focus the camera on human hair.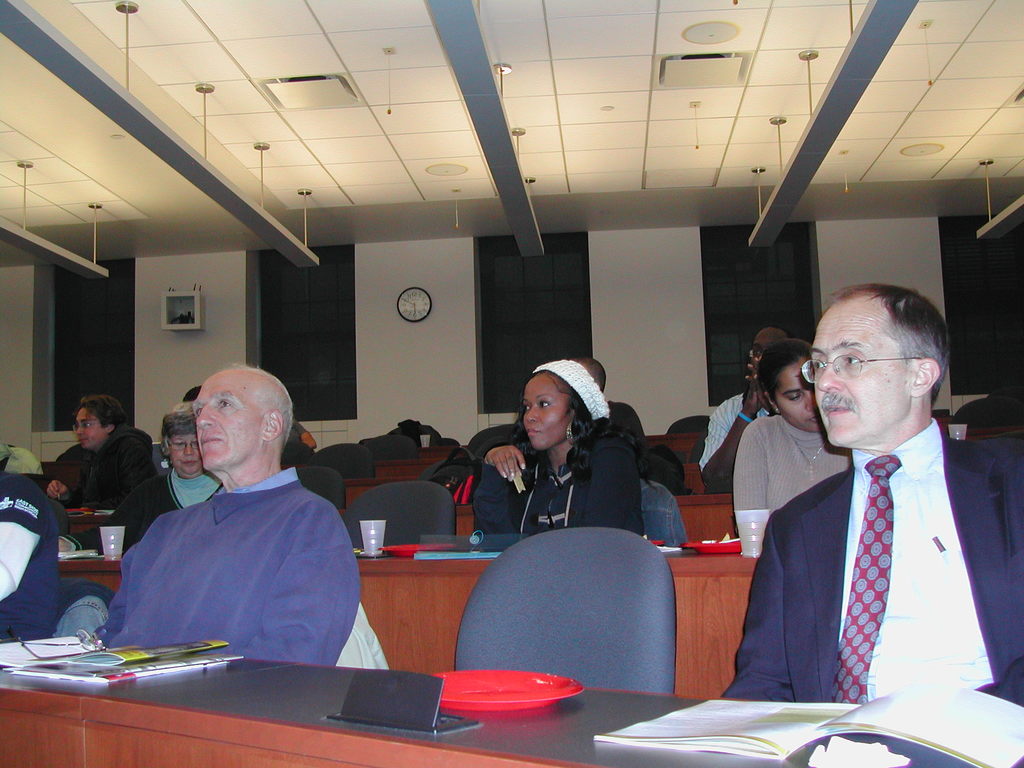
Focus region: {"left": 816, "top": 287, "right": 945, "bottom": 436}.
